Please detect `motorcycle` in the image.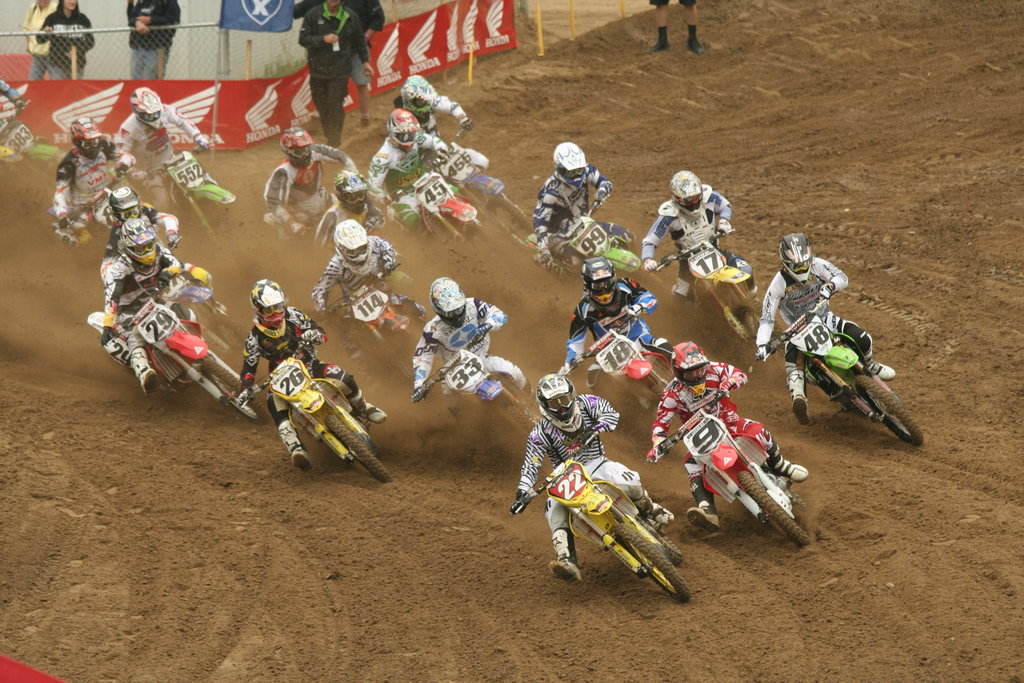
x1=761, y1=290, x2=924, y2=447.
